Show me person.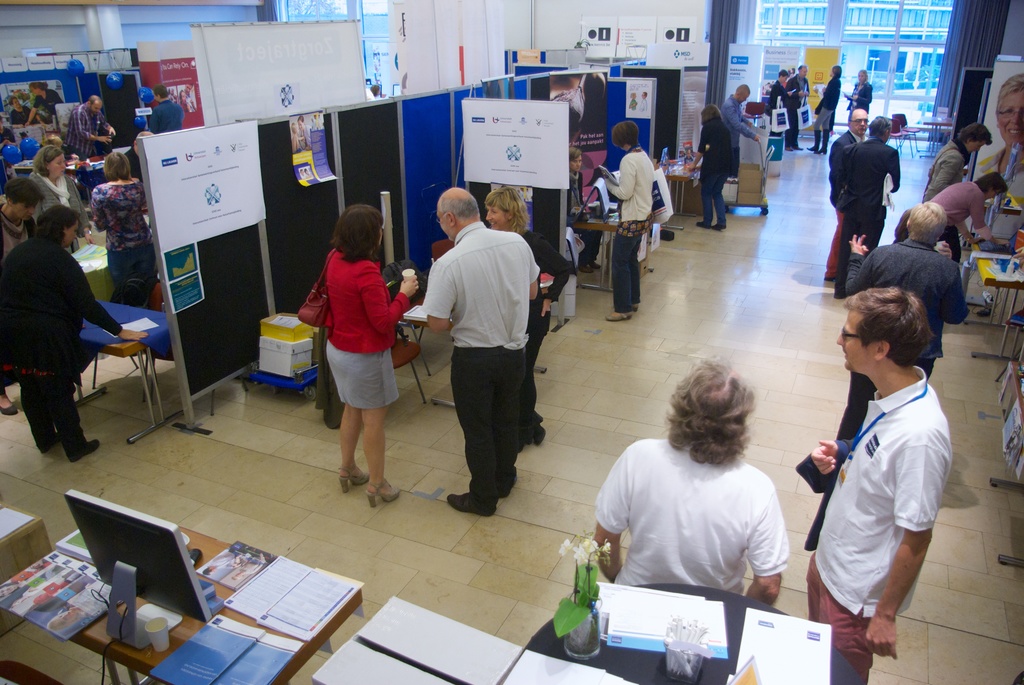
person is here: [x1=300, y1=116, x2=309, y2=147].
